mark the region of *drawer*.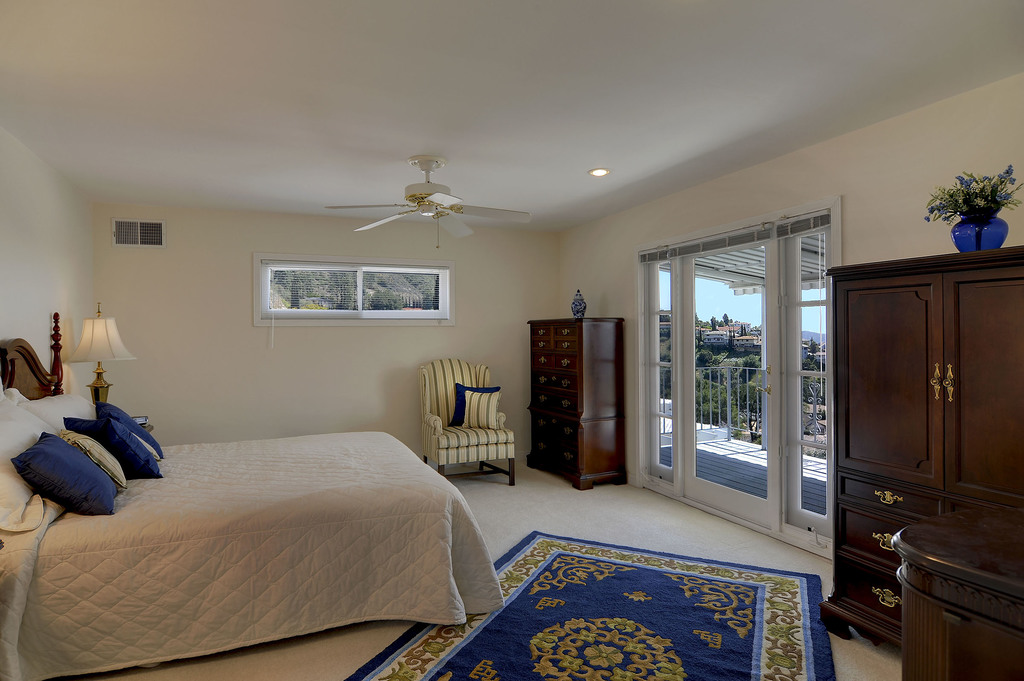
Region: detection(531, 371, 552, 387).
